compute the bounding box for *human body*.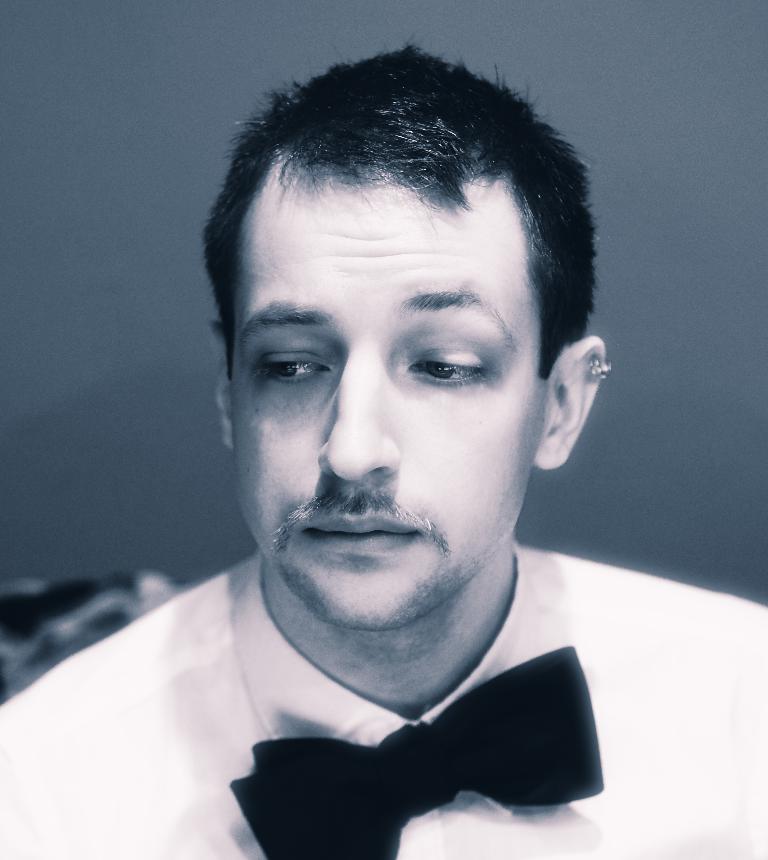
bbox(0, 39, 767, 859).
